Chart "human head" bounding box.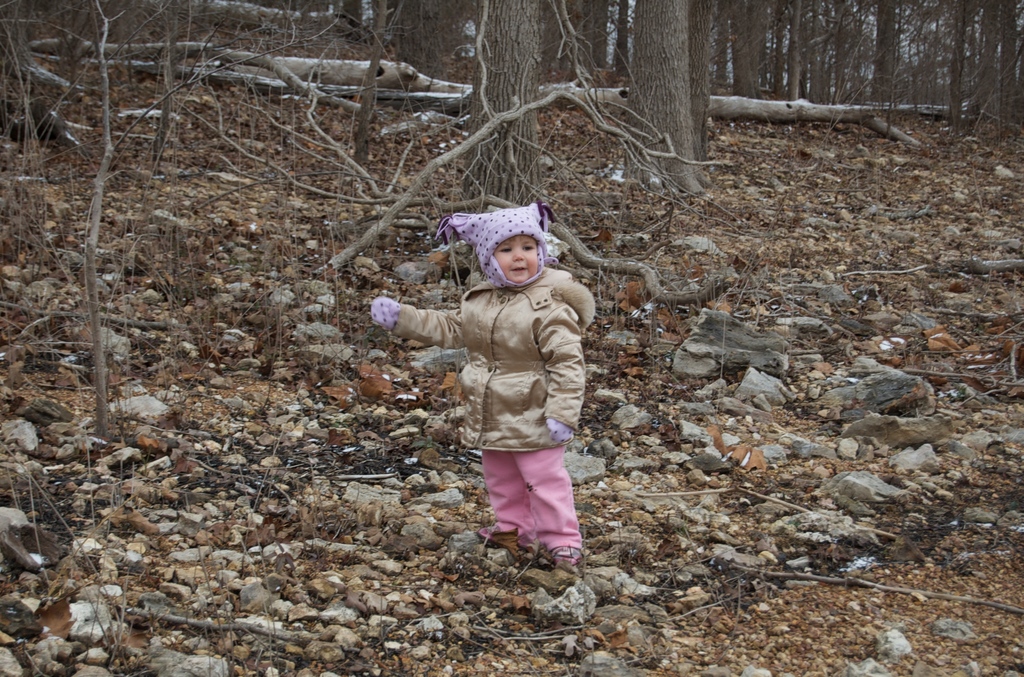
Charted: (462,229,553,290).
